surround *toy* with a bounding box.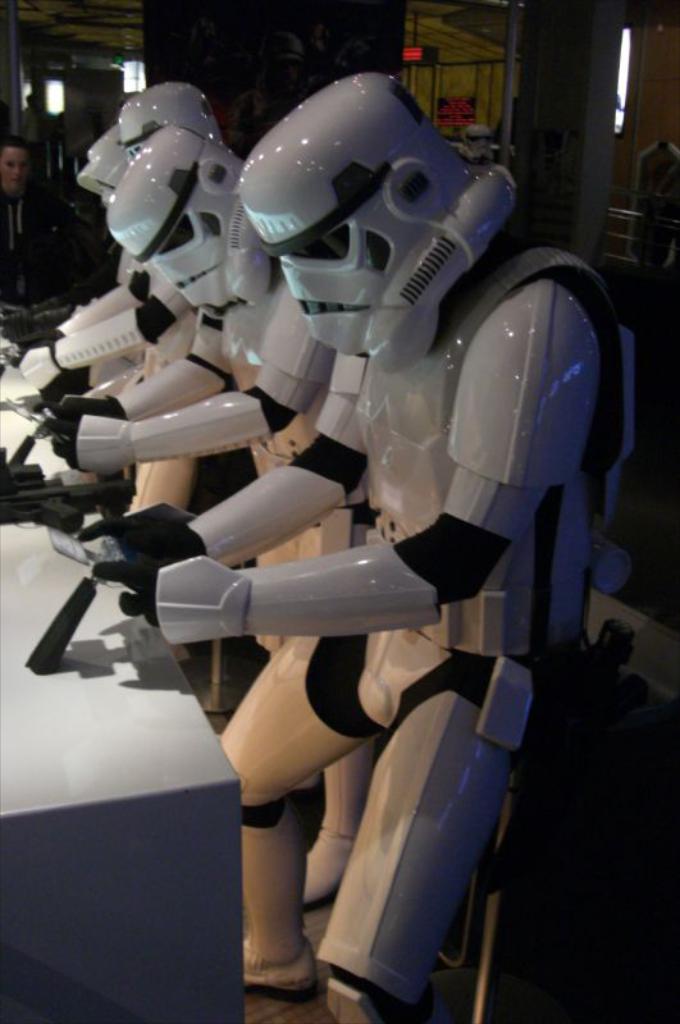
bbox=(0, 82, 279, 591).
